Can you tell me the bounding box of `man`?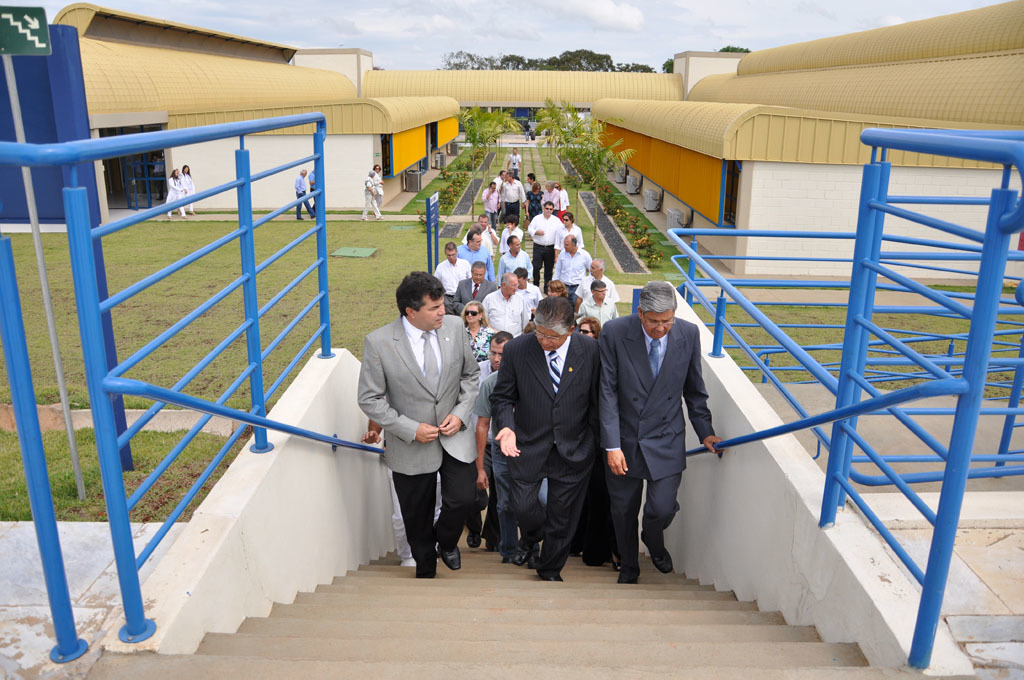
(left=307, top=169, right=322, bottom=219).
